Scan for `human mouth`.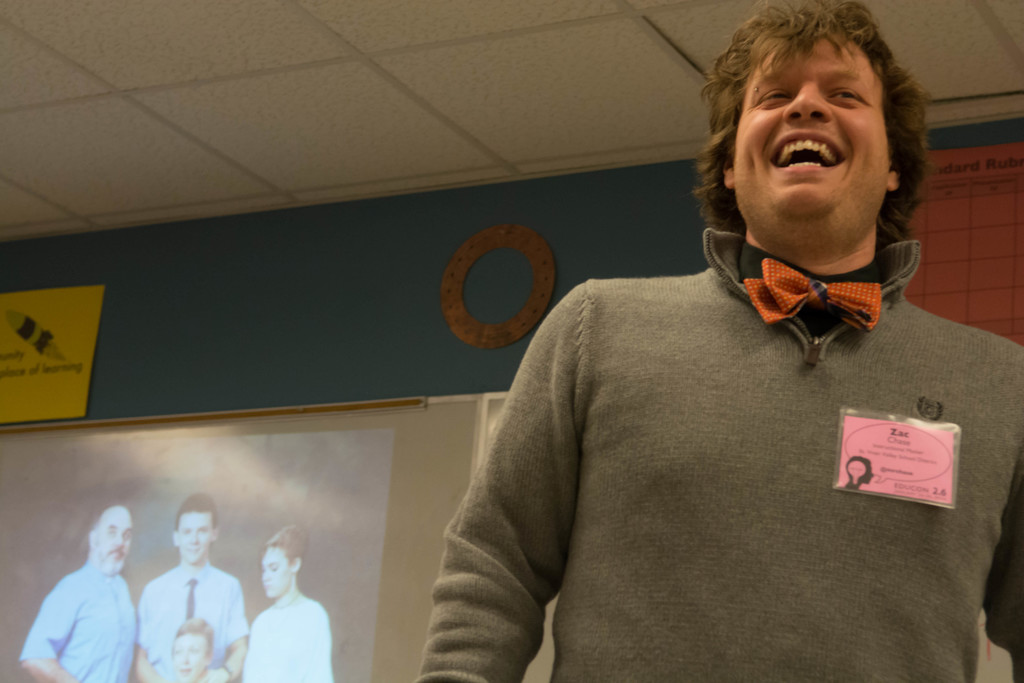
Scan result: 106 549 126 561.
